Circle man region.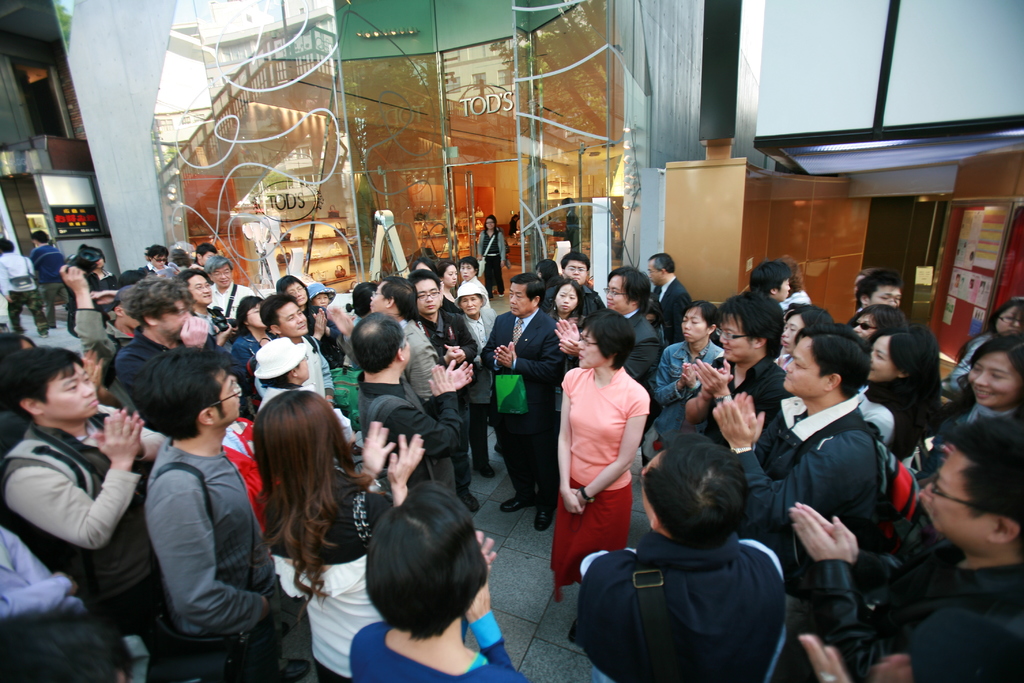
Region: BBox(131, 247, 169, 281).
